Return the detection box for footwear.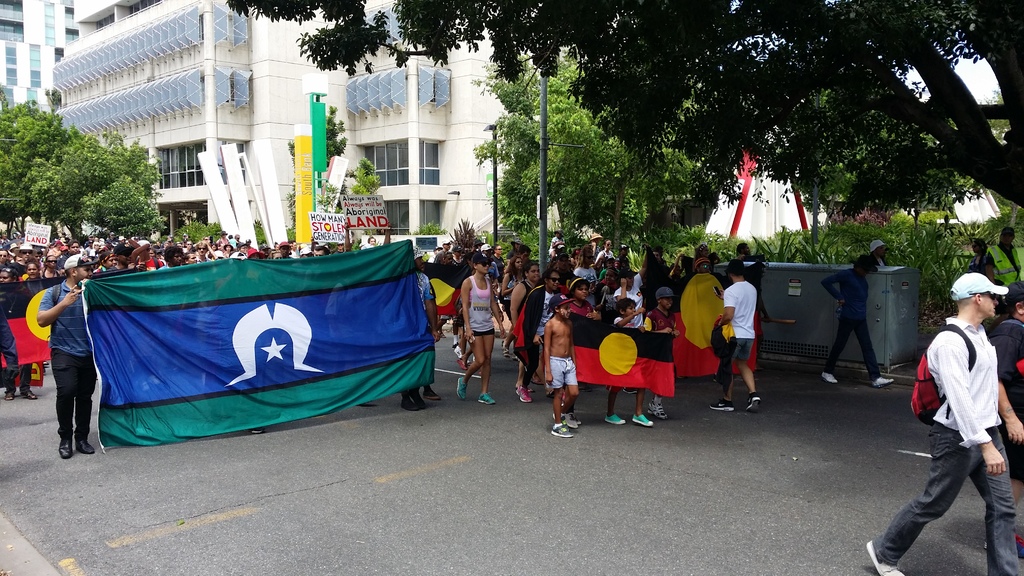
pyautogui.locateOnScreen(24, 384, 36, 399).
